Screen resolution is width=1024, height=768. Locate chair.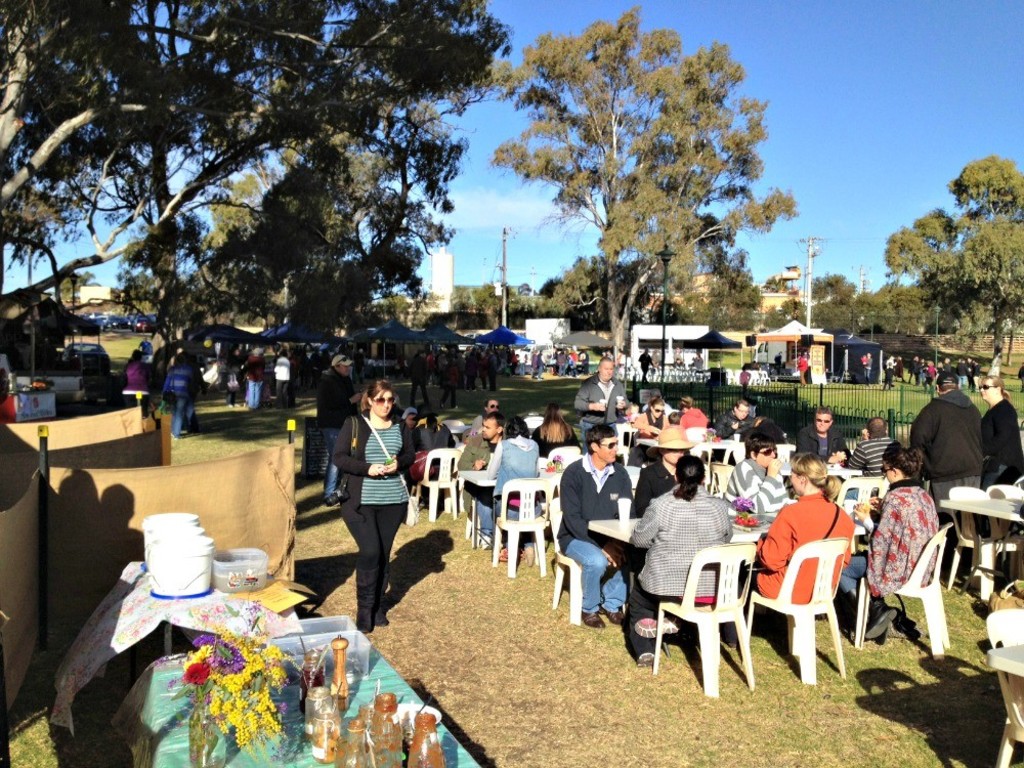
detection(838, 475, 892, 525).
